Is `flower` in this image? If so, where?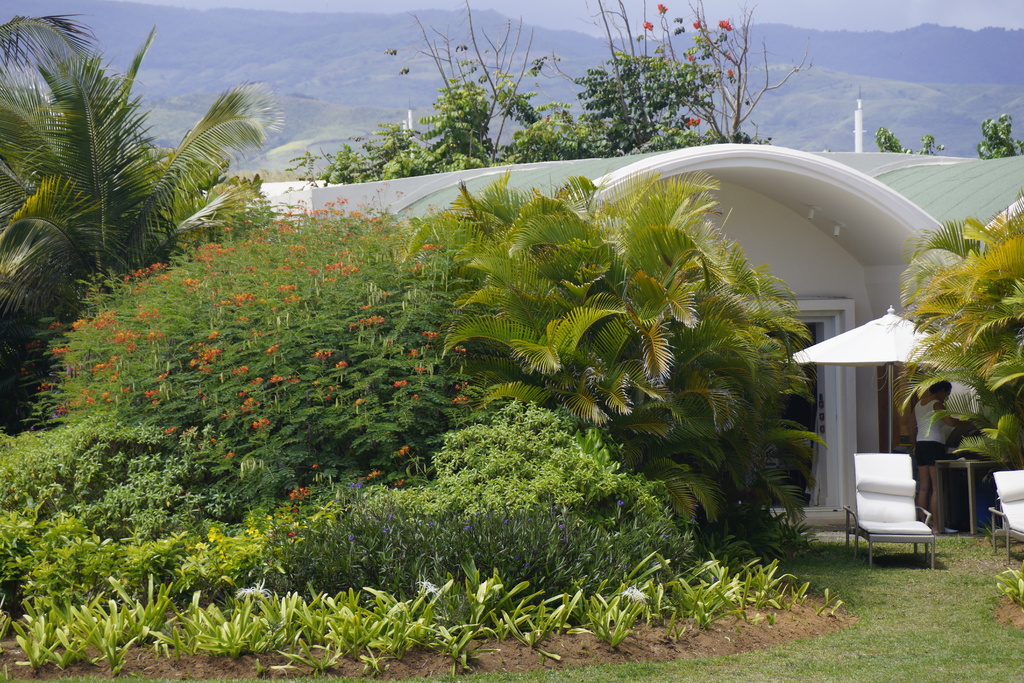
Yes, at box=[50, 347, 68, 355].
